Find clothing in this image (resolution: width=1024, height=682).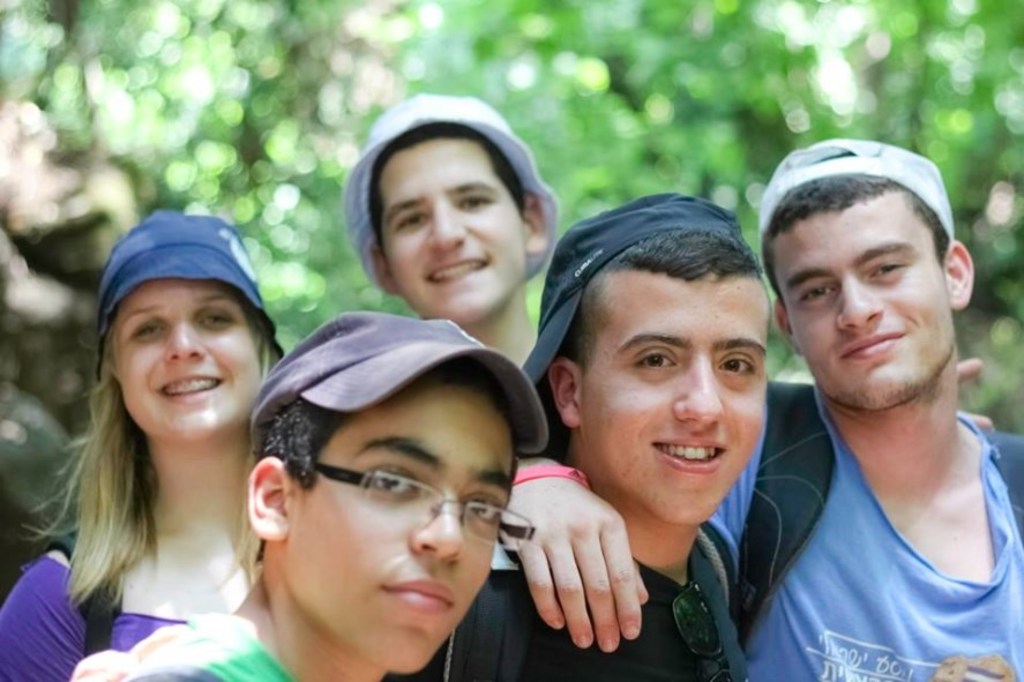
rect(382, 517, 754, 681).
